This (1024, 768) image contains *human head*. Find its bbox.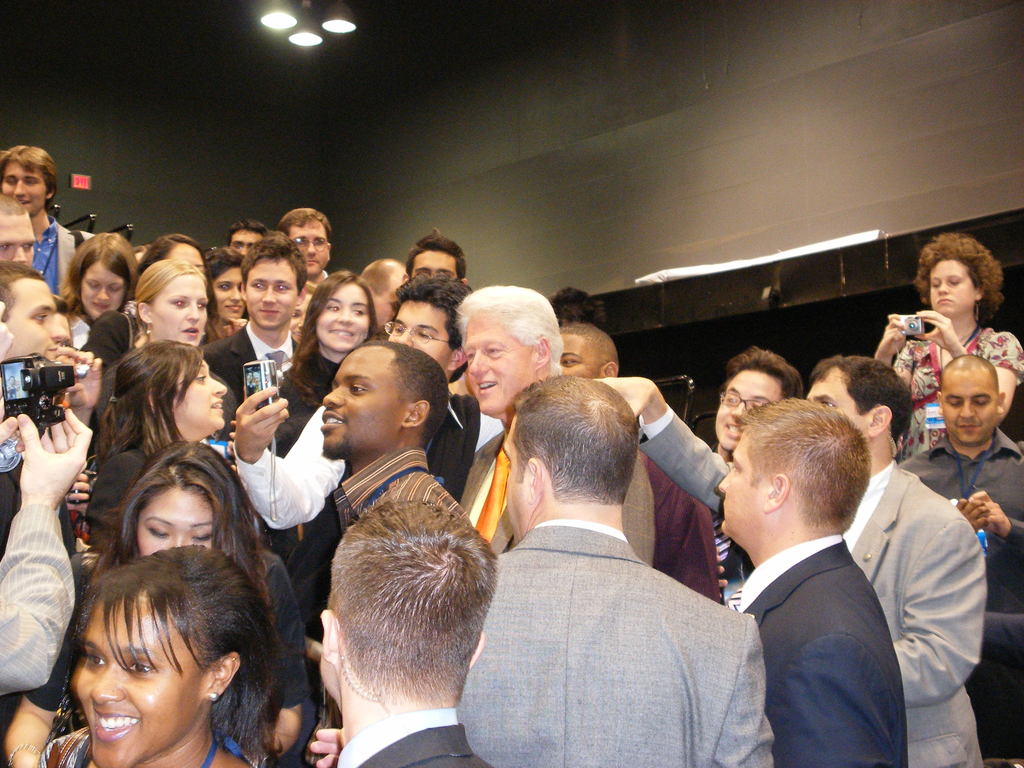
{"left": 920, "top": 237, "right": 993, "bottom": 319}.
